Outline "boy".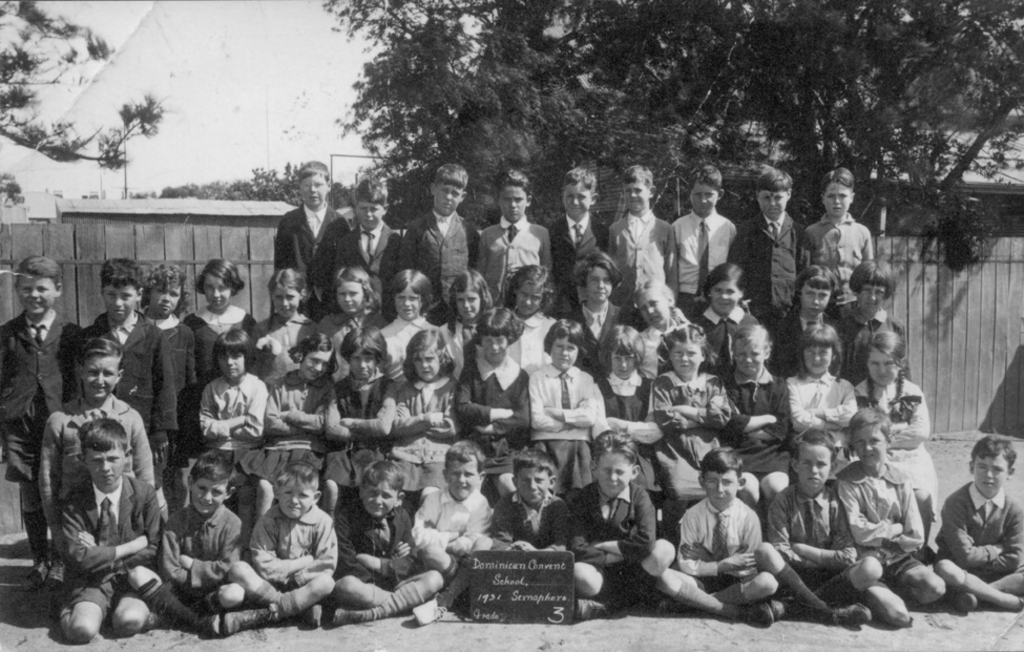
Outline: box(755, 425, 884, 624).
